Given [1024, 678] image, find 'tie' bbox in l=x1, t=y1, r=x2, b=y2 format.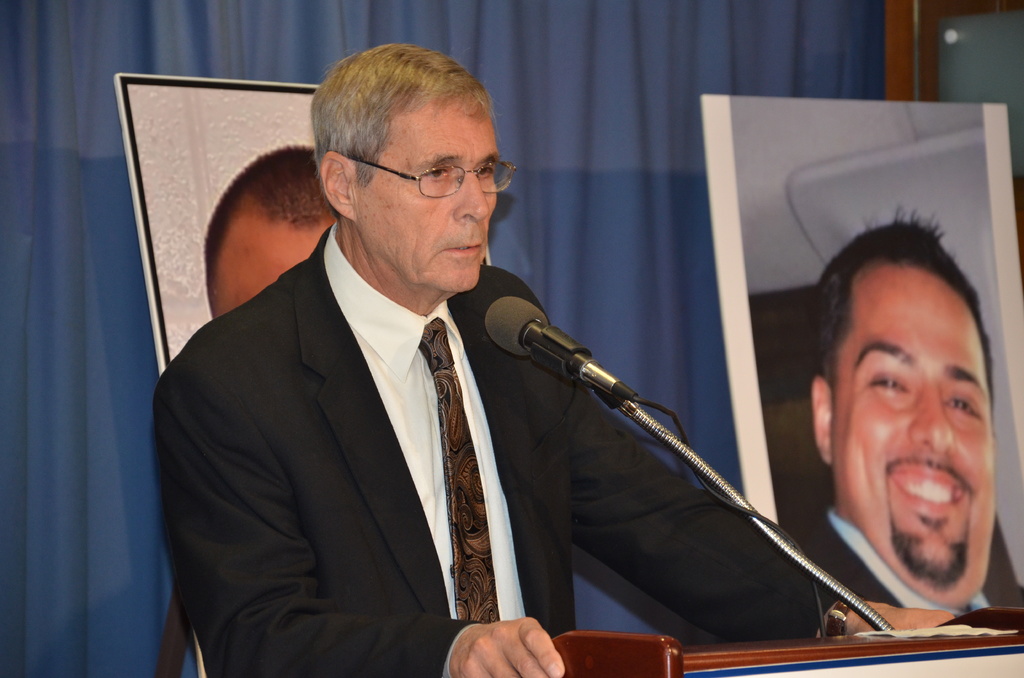
l=419, t=316, r=500, b=622.
